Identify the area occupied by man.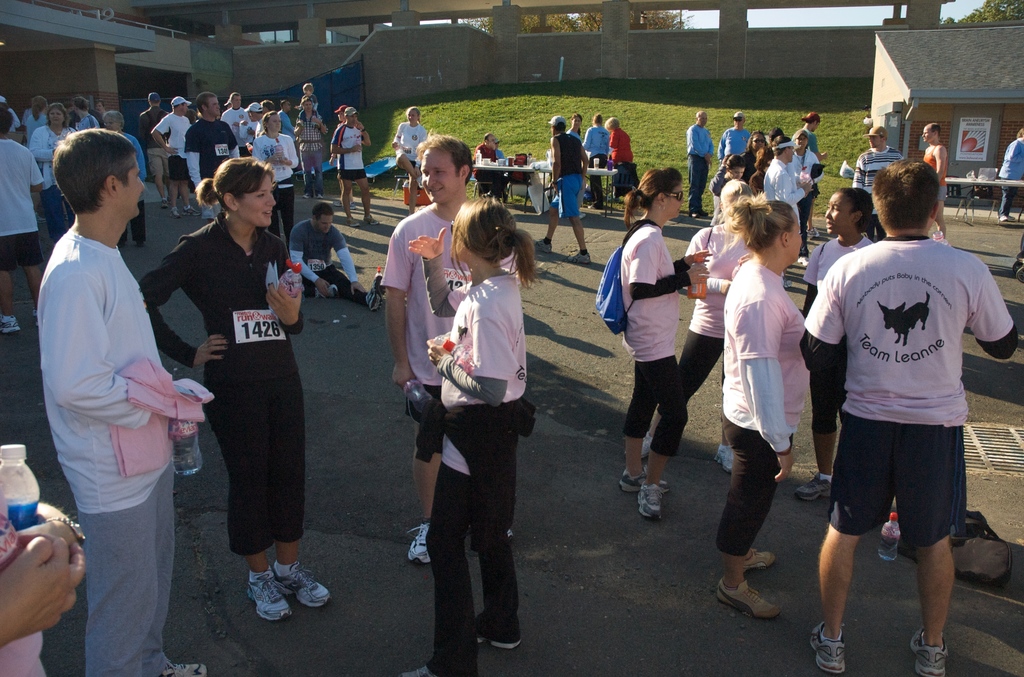
Area: detection(264, 99, 273, 111).
